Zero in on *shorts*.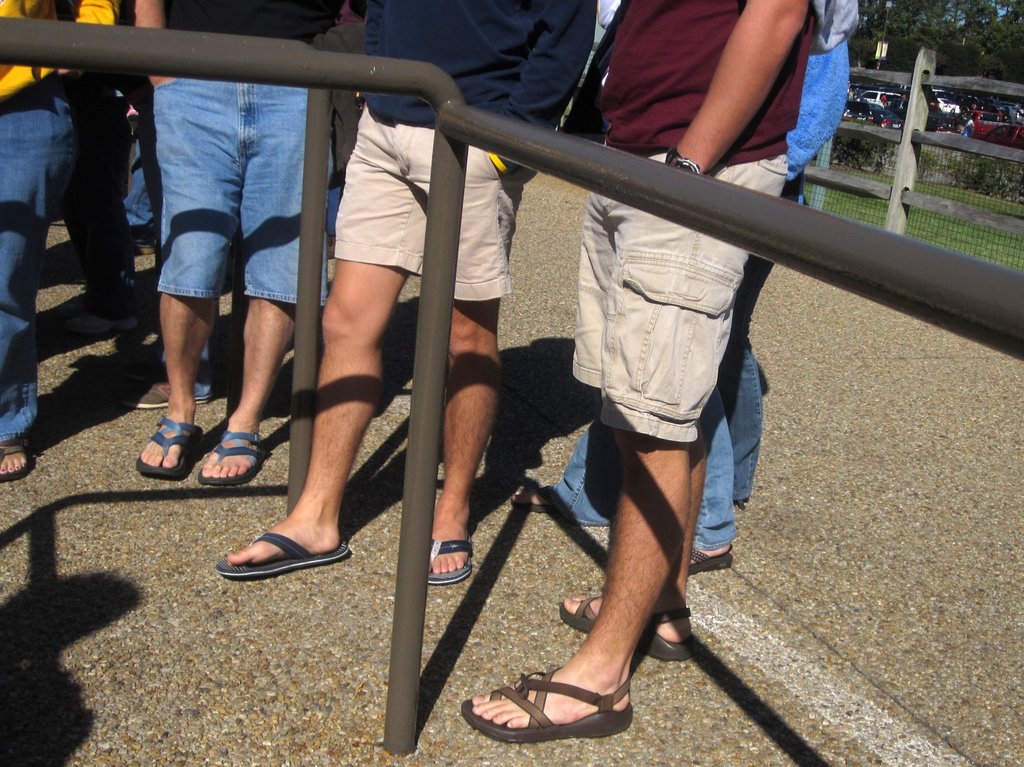
Zeroed in: bbox=[153, 78, 333, 308].
